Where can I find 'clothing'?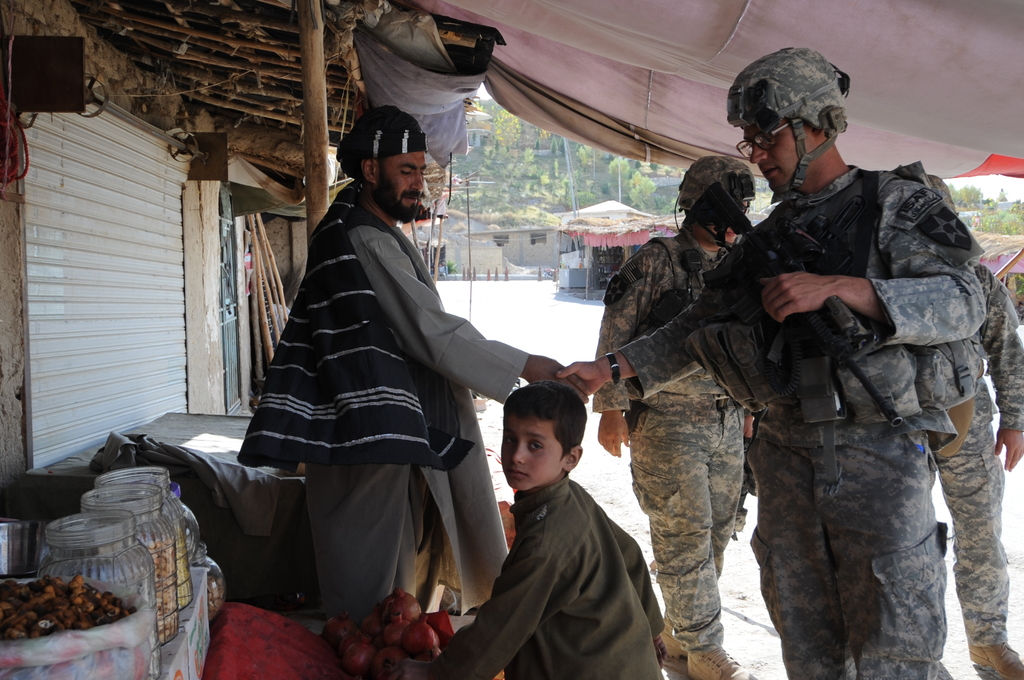
You can find it at bbox=[590, 226, 746, 651].
